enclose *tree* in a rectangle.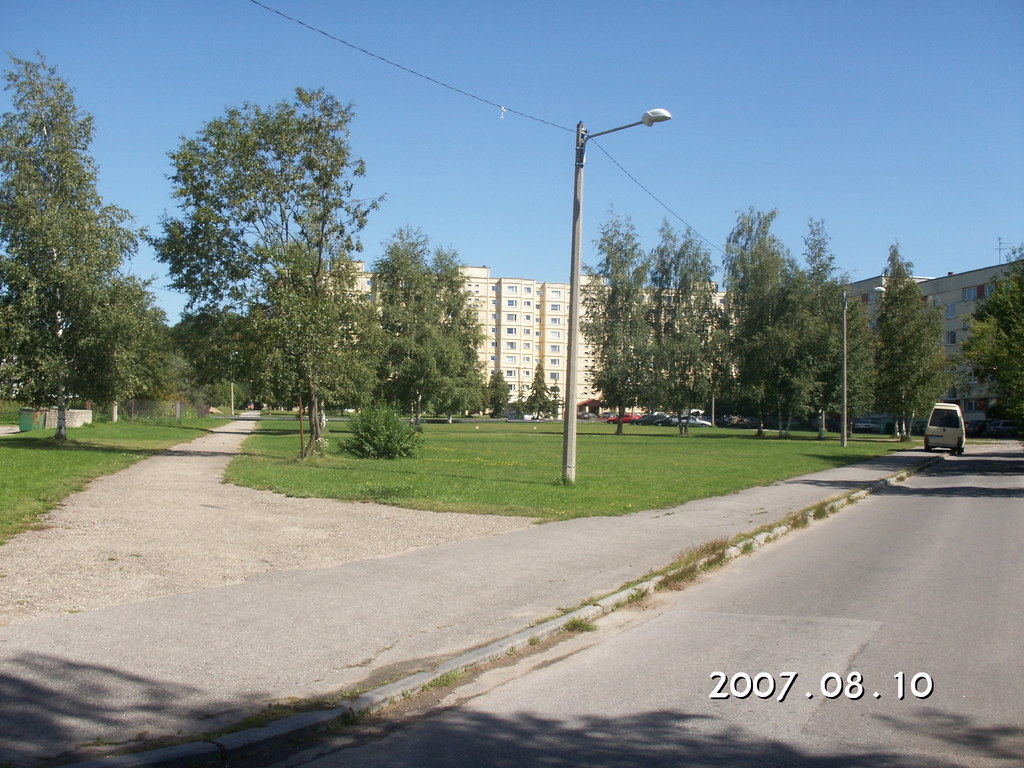
{"x1": 0, "y1": 54, "x2": 129, "y2": 443}.
